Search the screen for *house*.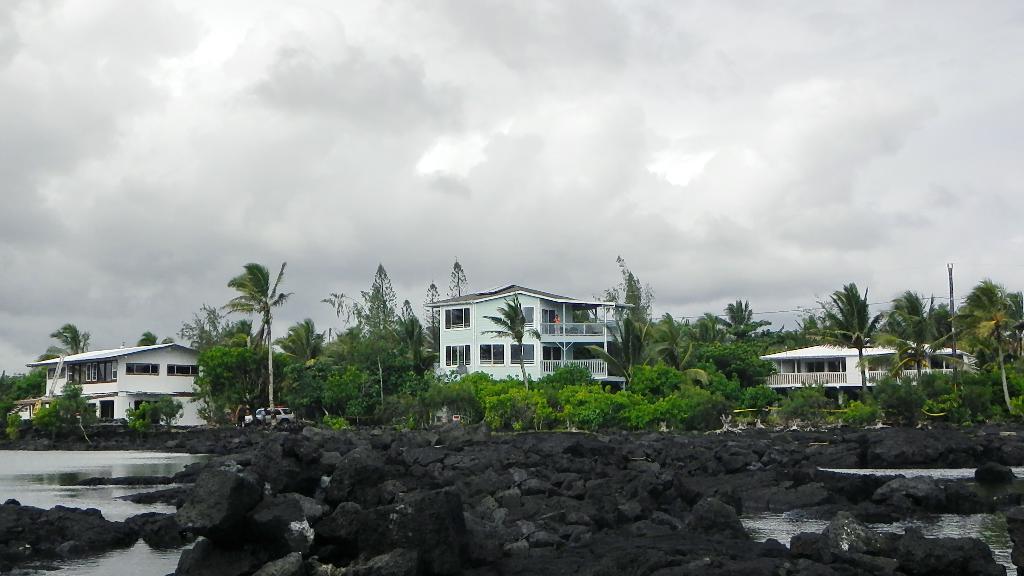
Found at [412, 276, 649, 389].
